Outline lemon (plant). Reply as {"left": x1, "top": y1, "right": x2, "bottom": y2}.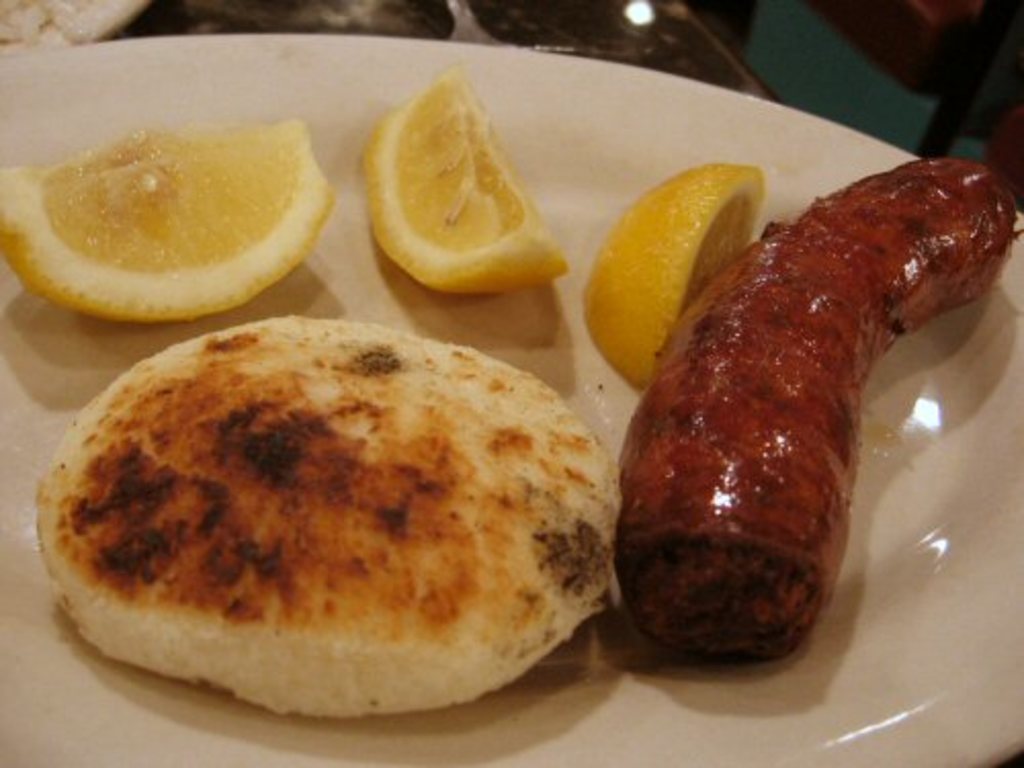
{"left": 592, "top": 160, "right": 768, "bottom": 395}.
